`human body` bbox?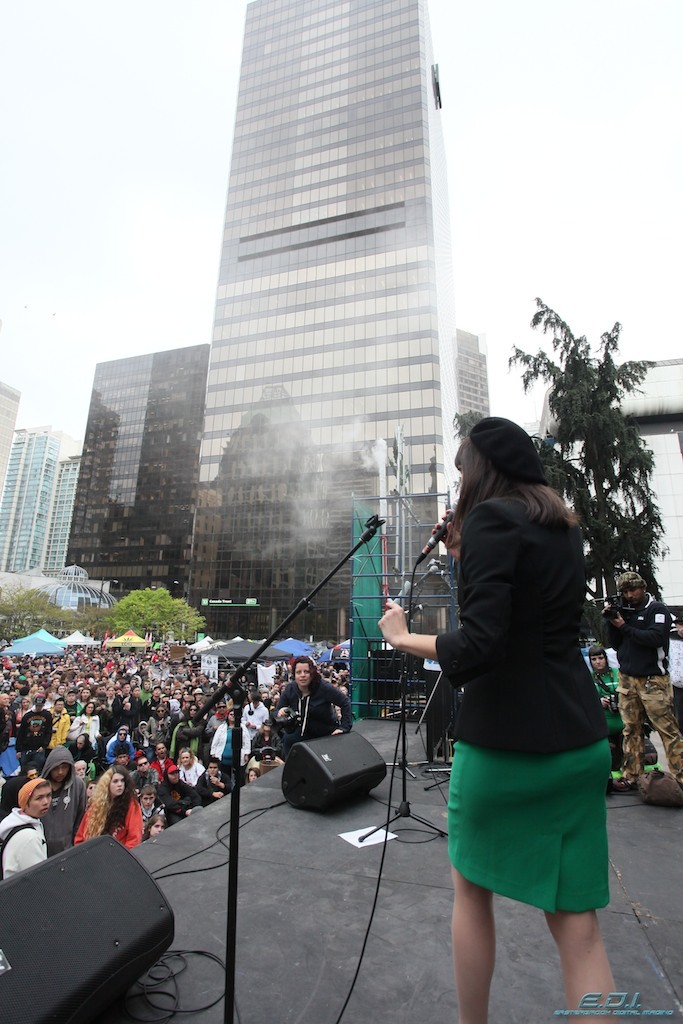
{"left": 151, "top": 741, "right": 182, "bottom": 780}
